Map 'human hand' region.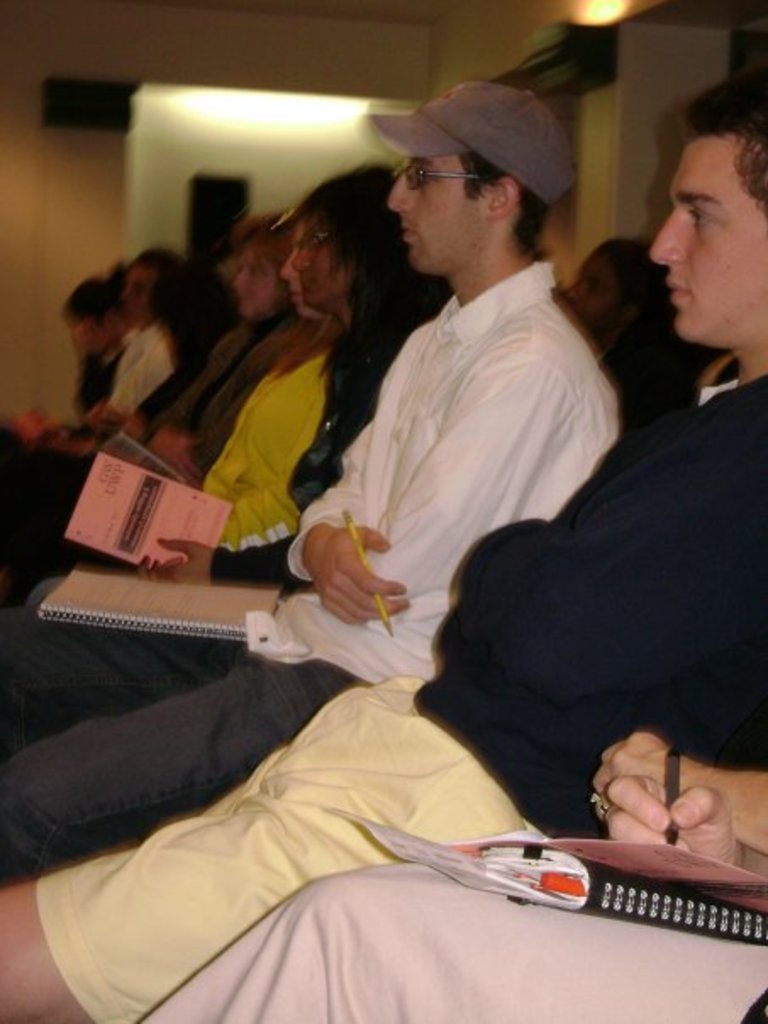
Mapped to (137, 532, 215, 588).
